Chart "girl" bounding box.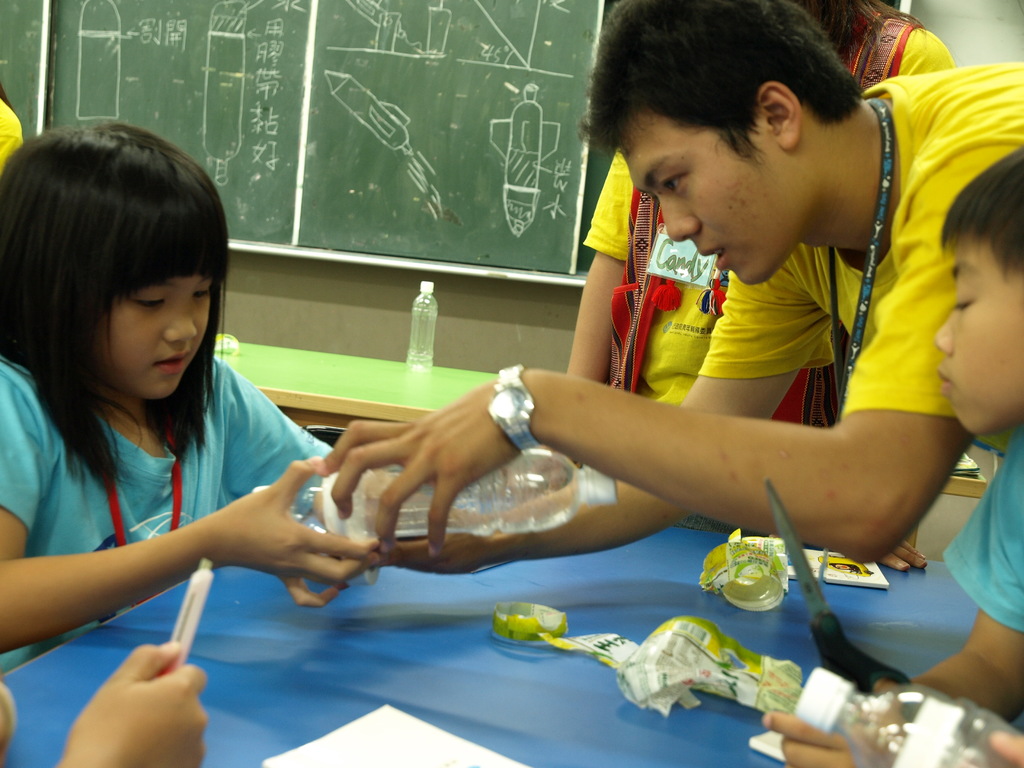
Charted: BBox(0, 120, 378, 667).
